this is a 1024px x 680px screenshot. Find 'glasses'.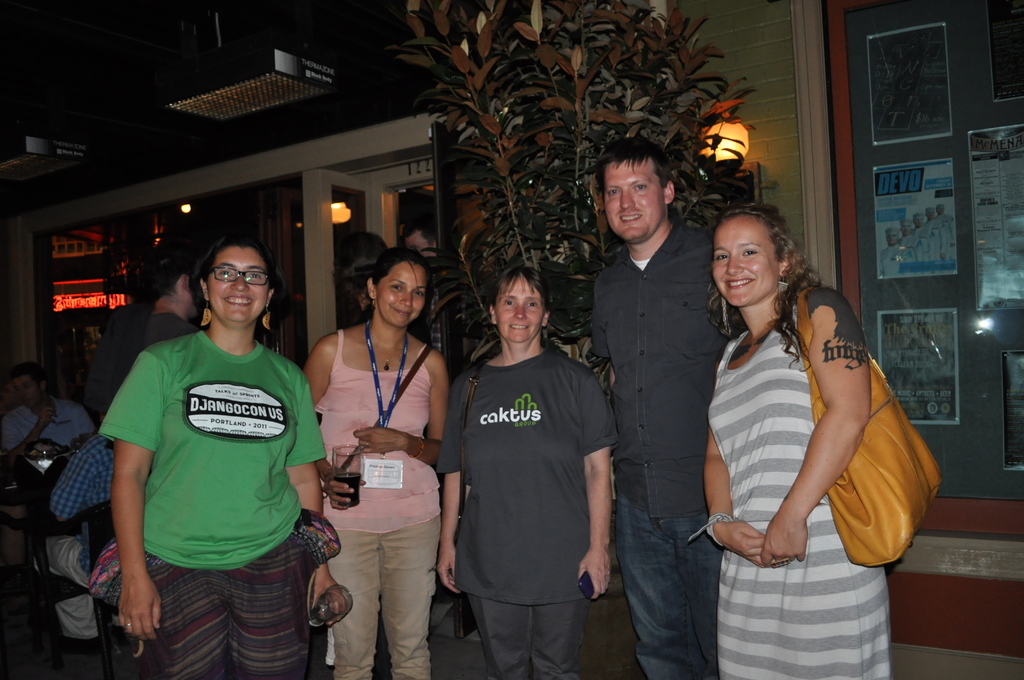
Bounding box: (203, 264, 273, 286).
